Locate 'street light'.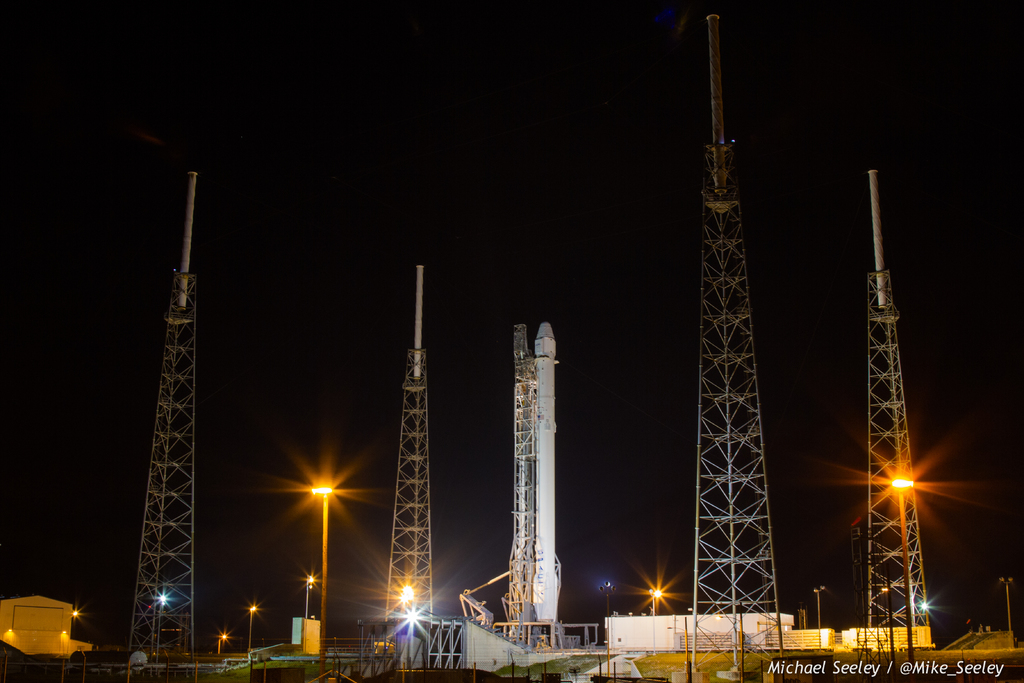
Bounding box: (left=663, top=623, right=688, bottom=682).
